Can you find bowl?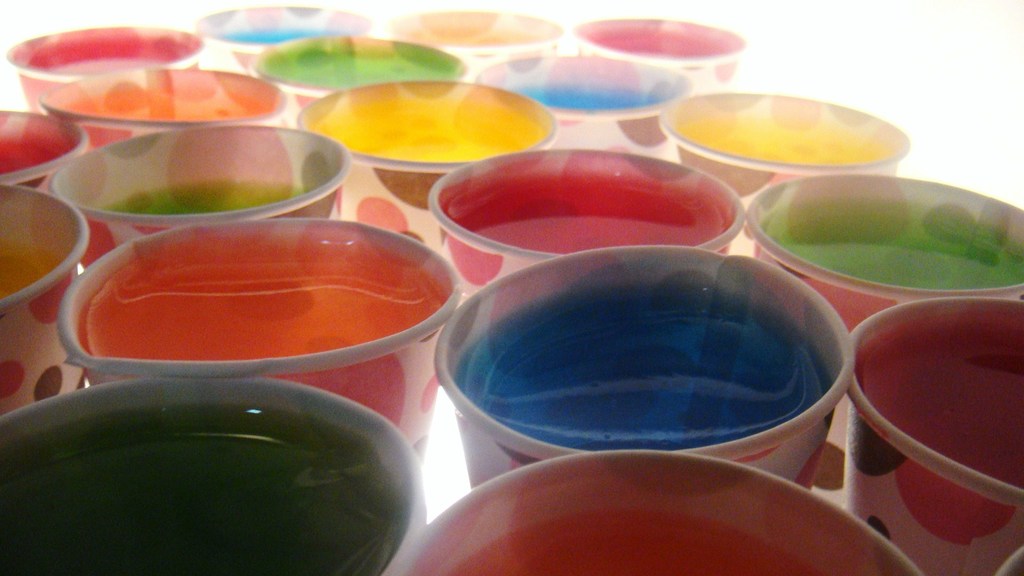
Yes, bounding box: 850, 291, 1023, 575.
